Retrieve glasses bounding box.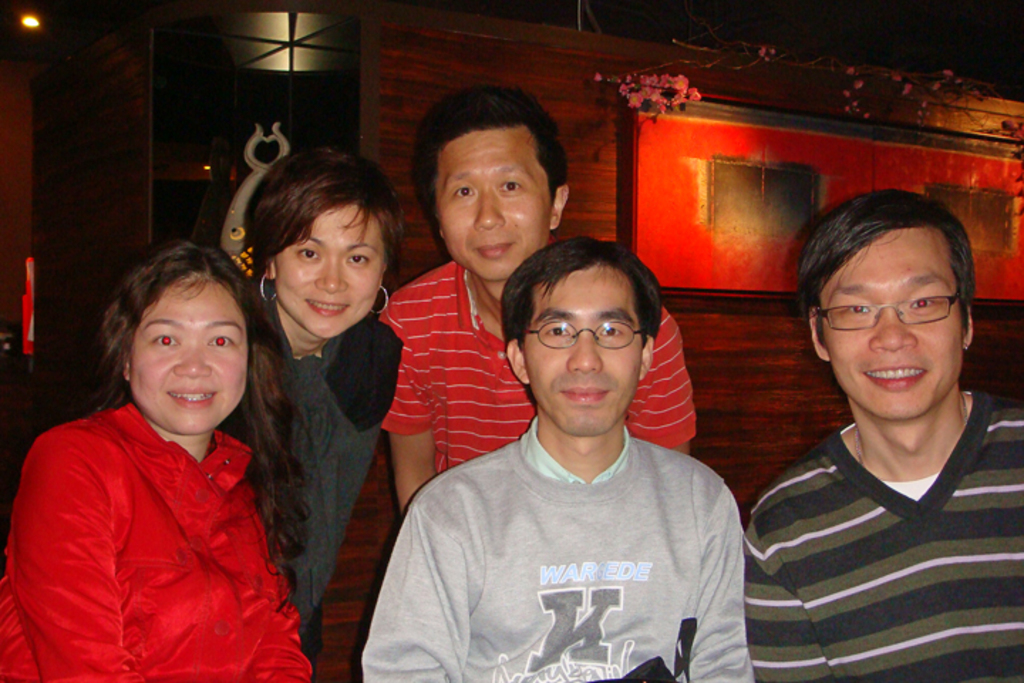
Bounding box: <bbox>811, 279, 967, 333</bbox>.
